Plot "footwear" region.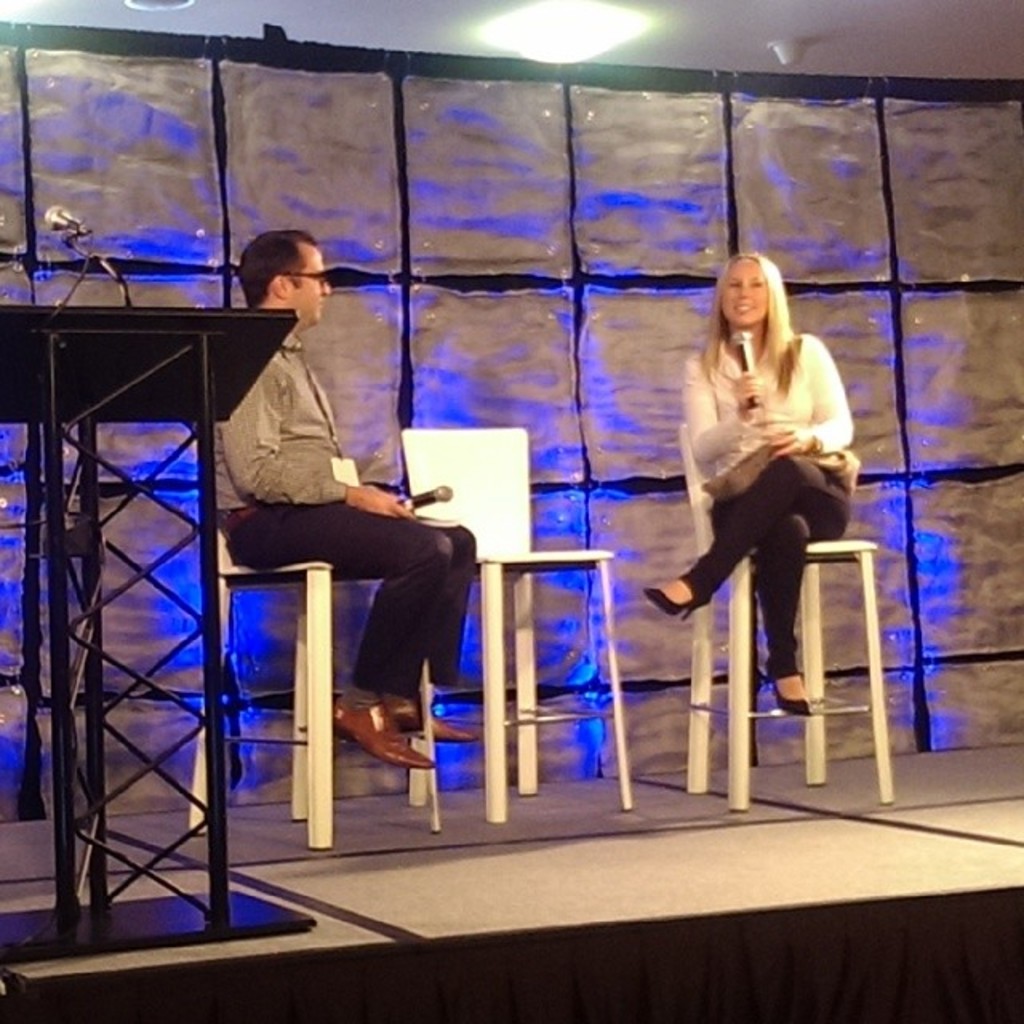
Plotted at <box>330,699,440,765</box>.
